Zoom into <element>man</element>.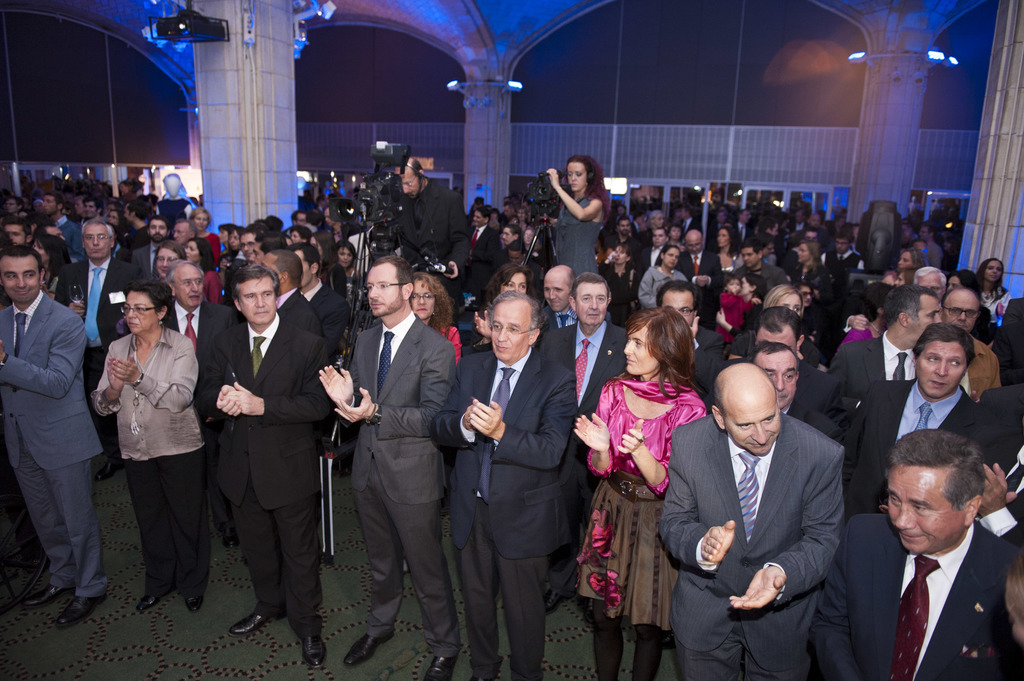
Zoom target: [605, 214, 639, 254].
